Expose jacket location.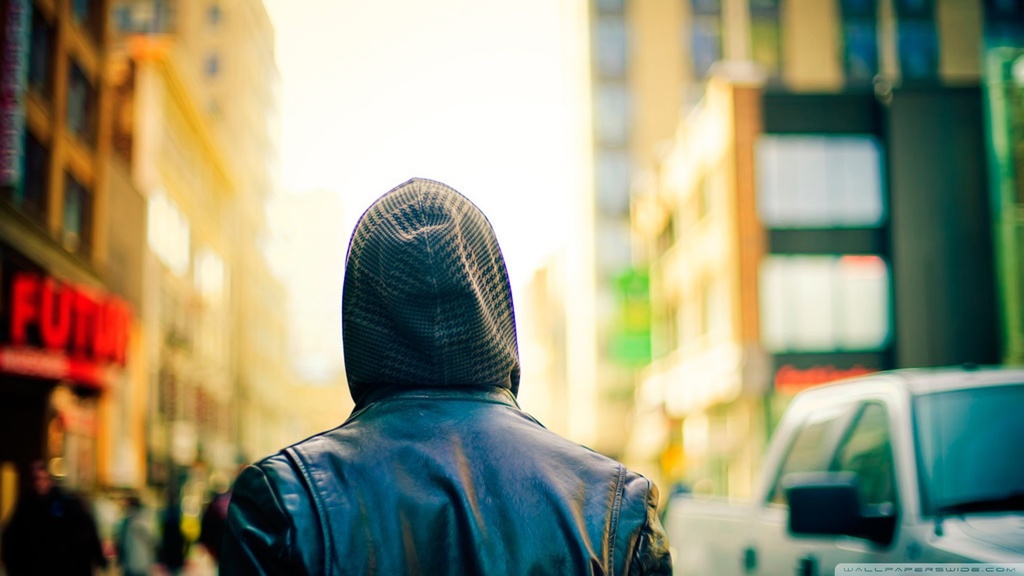
Exposed at {"x1": 196, "y1": 254, "x2": 675, "y2": 572}.
